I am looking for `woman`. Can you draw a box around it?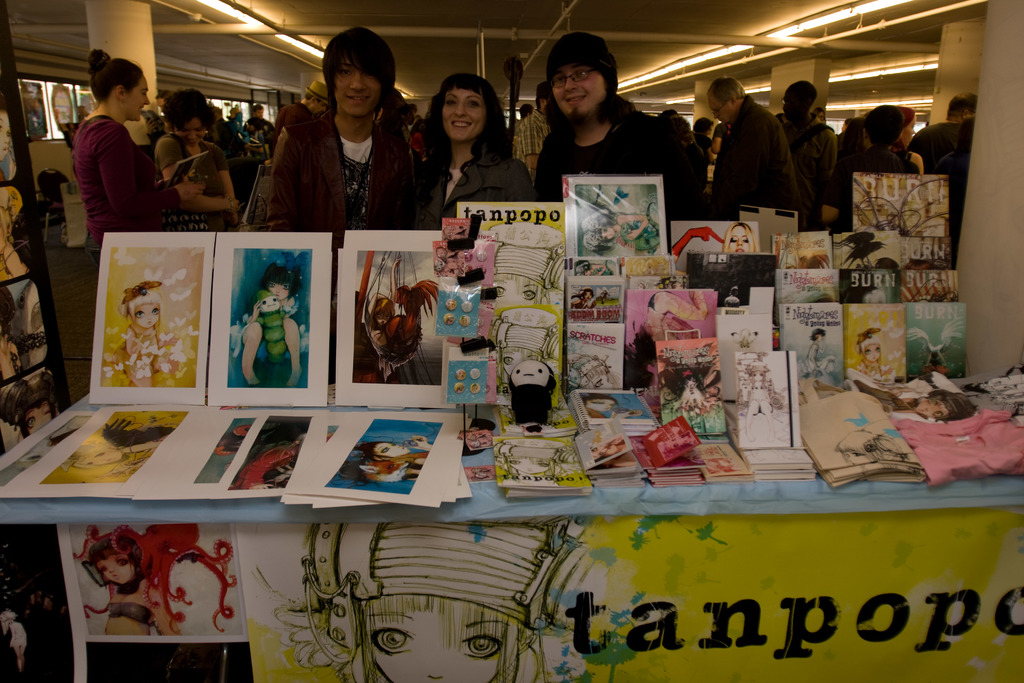
Sure, the bounding box is region(884, 106, 922, 176).
